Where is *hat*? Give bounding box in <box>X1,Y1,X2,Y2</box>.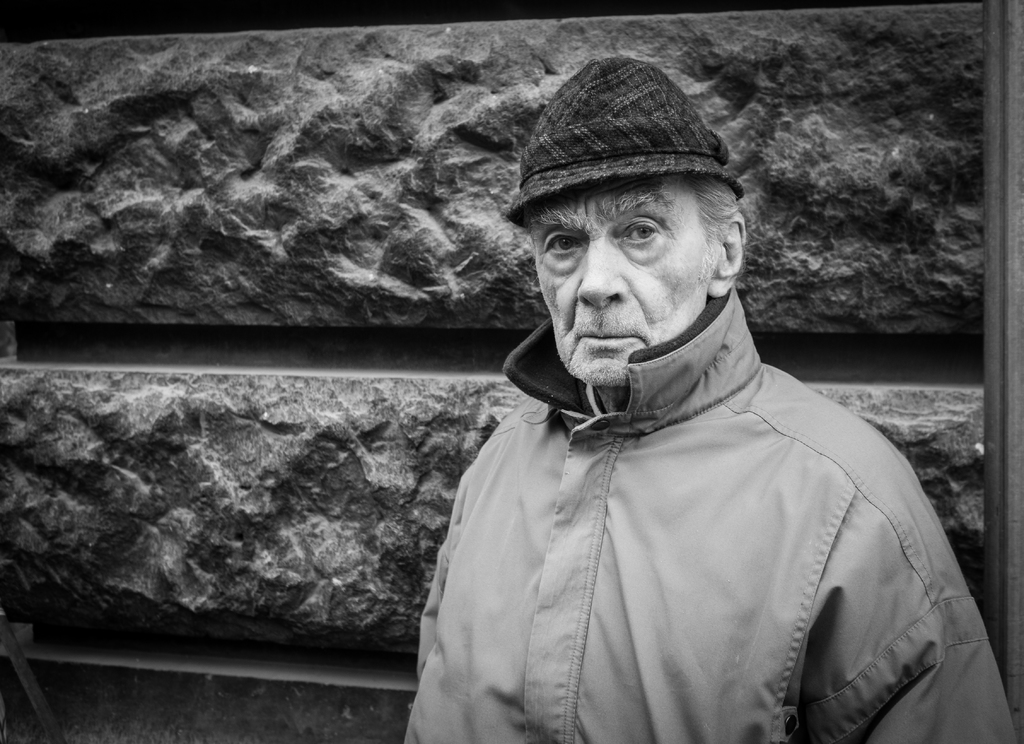
<box>505,53,745,230</box>.
